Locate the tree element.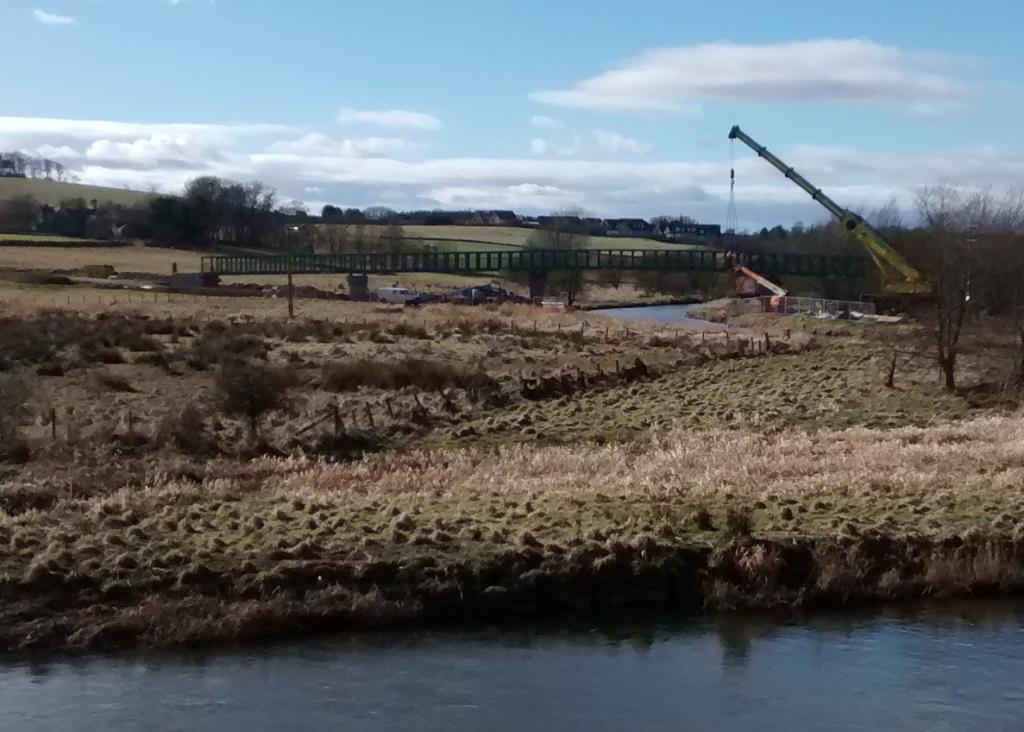
Element bbox: {"left": 324, "top": 200, "right": 343, "bottom": 232}.
